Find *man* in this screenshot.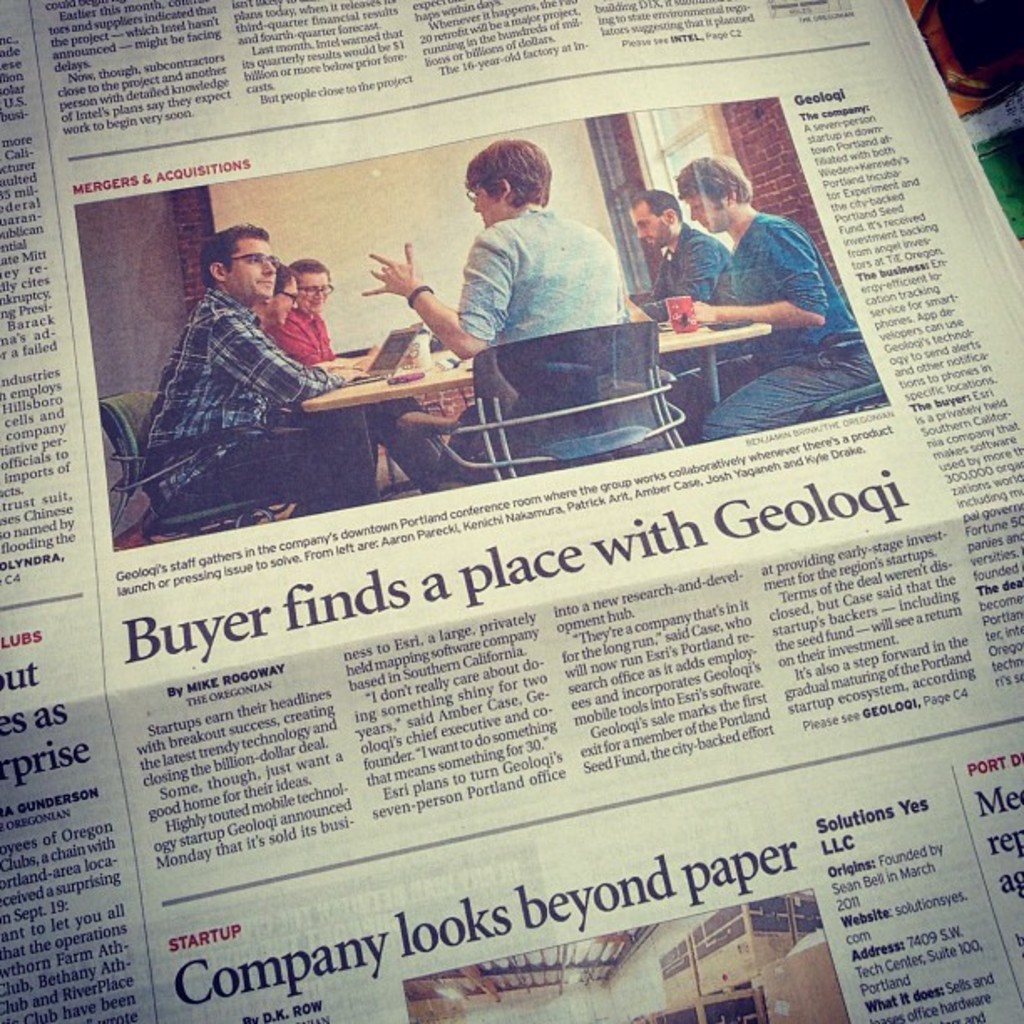
The bounding box for *man* is l=141, t=221, r=395, b=519.
